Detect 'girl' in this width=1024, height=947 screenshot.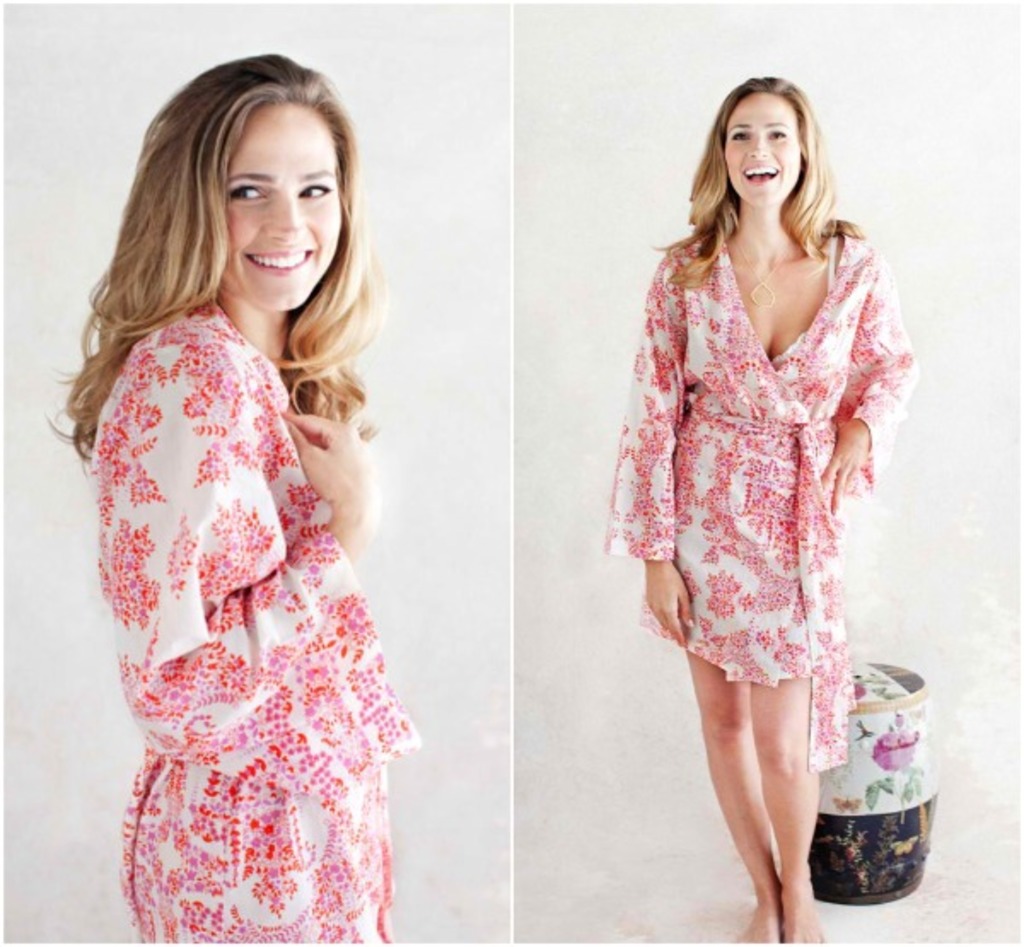
Detection: (41, 51, 423, 945).
